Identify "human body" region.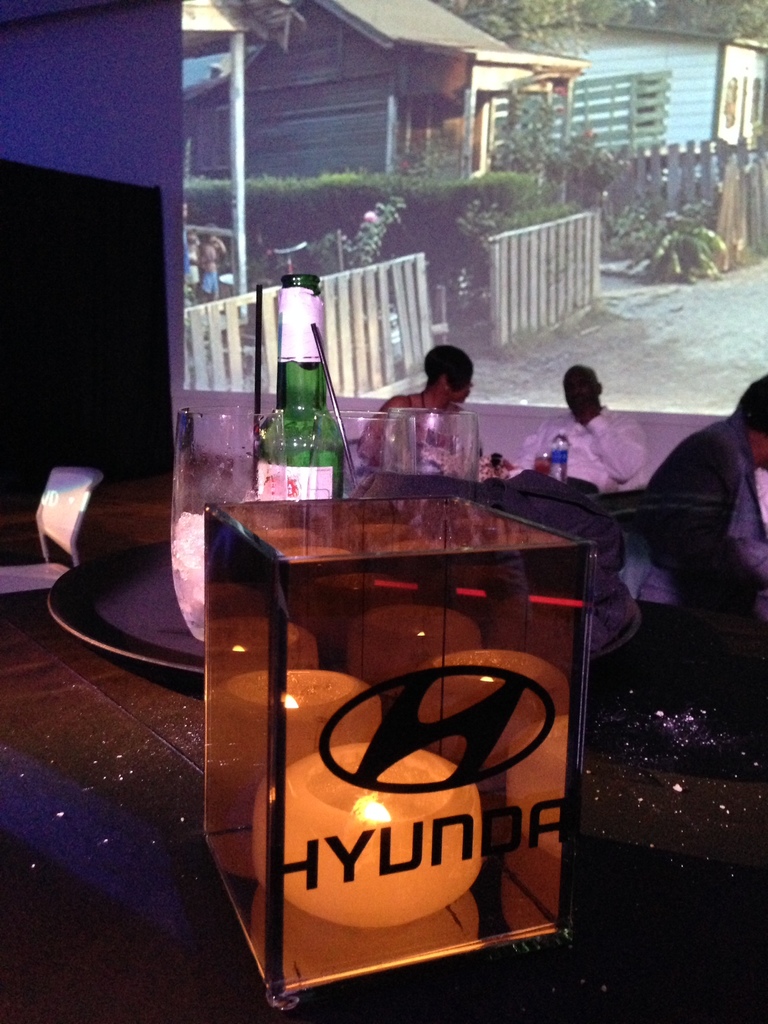
Region: select_region(351, 337, 488, 467).
